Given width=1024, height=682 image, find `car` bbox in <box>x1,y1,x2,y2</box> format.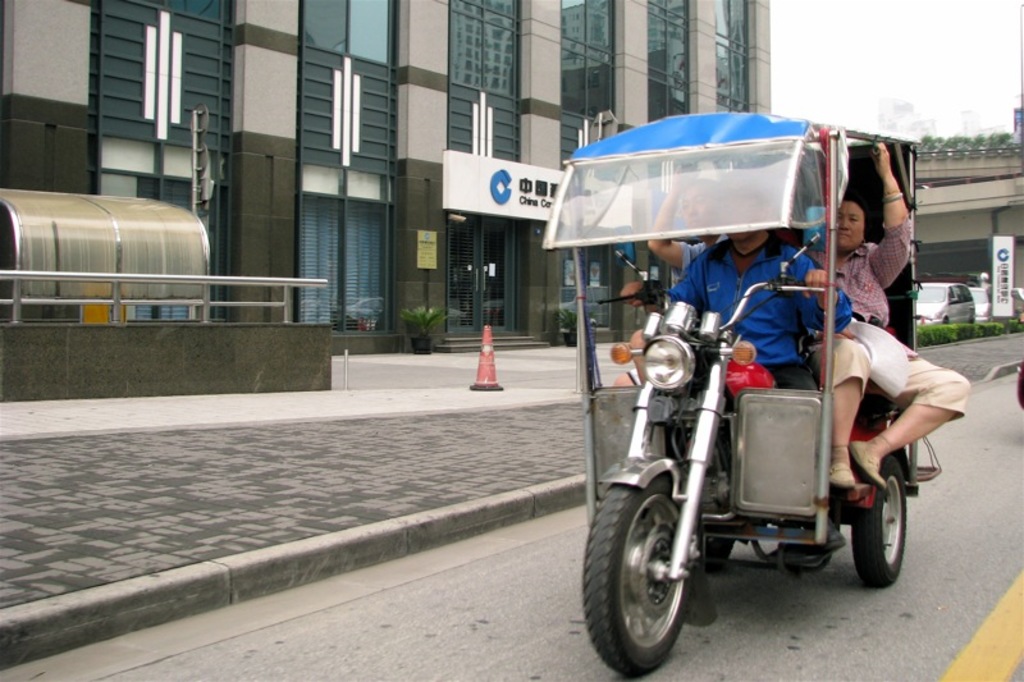
<box>914,282,978,328</box>.
